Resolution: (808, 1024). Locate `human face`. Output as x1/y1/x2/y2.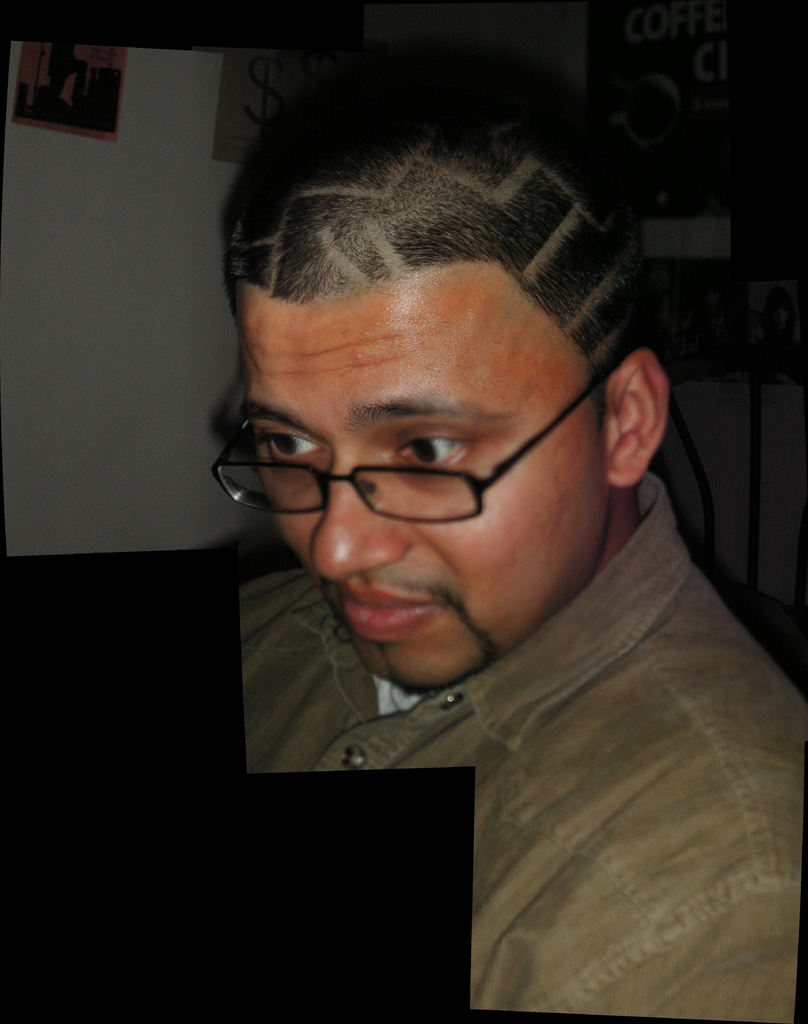
227/257/614/690.
